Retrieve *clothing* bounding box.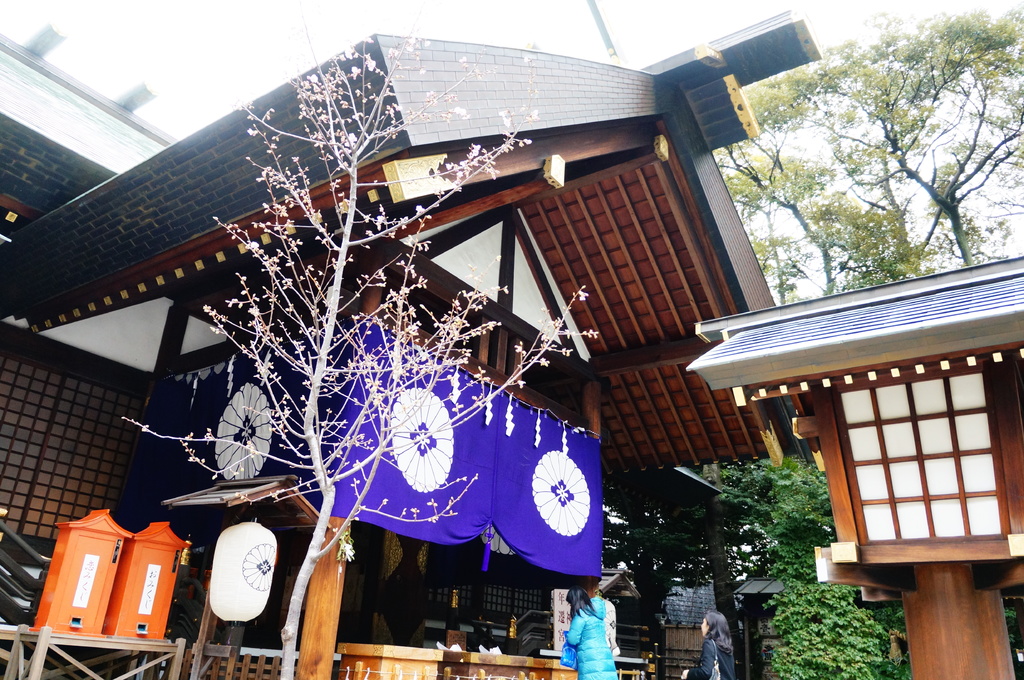
Bounding box: select_region(569, 587, 631, 679).
